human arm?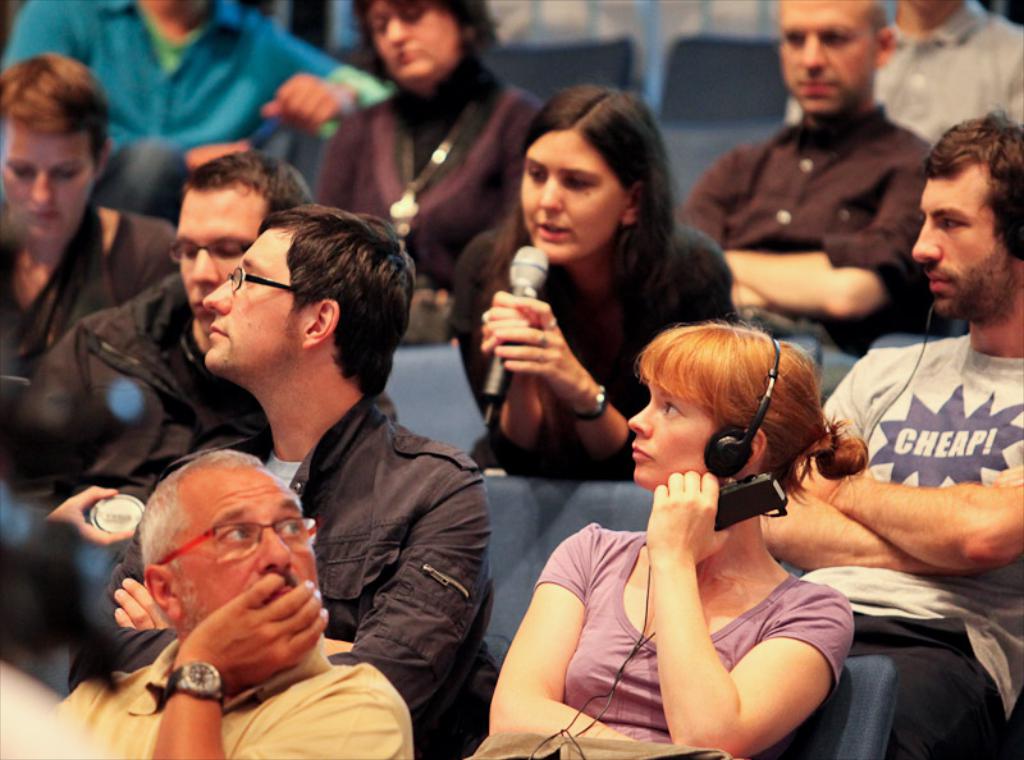
rect(113, 480, 493, 732)
